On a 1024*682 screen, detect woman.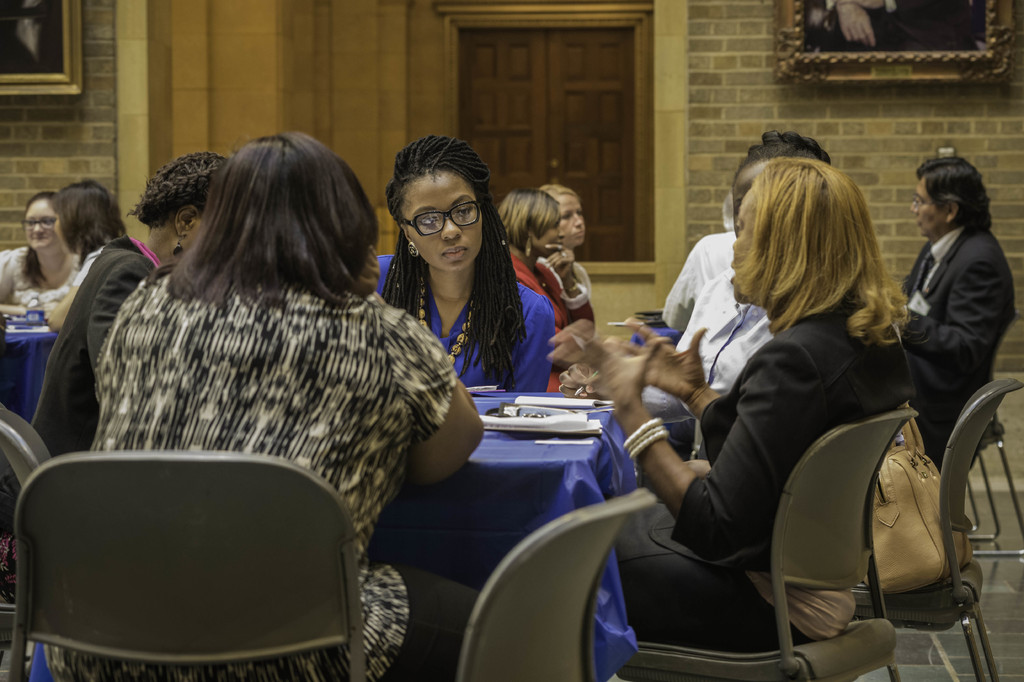
bbox=(35, 133, 488, 681).
